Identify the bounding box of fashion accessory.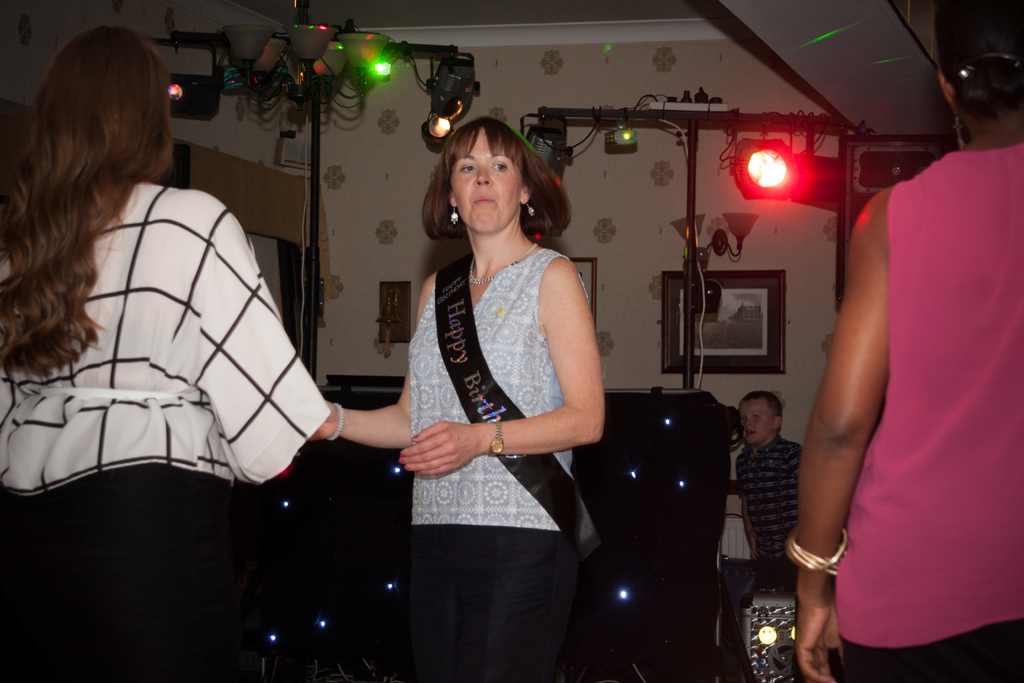
<bbox>329, 400, 345, 439</bbox>.
